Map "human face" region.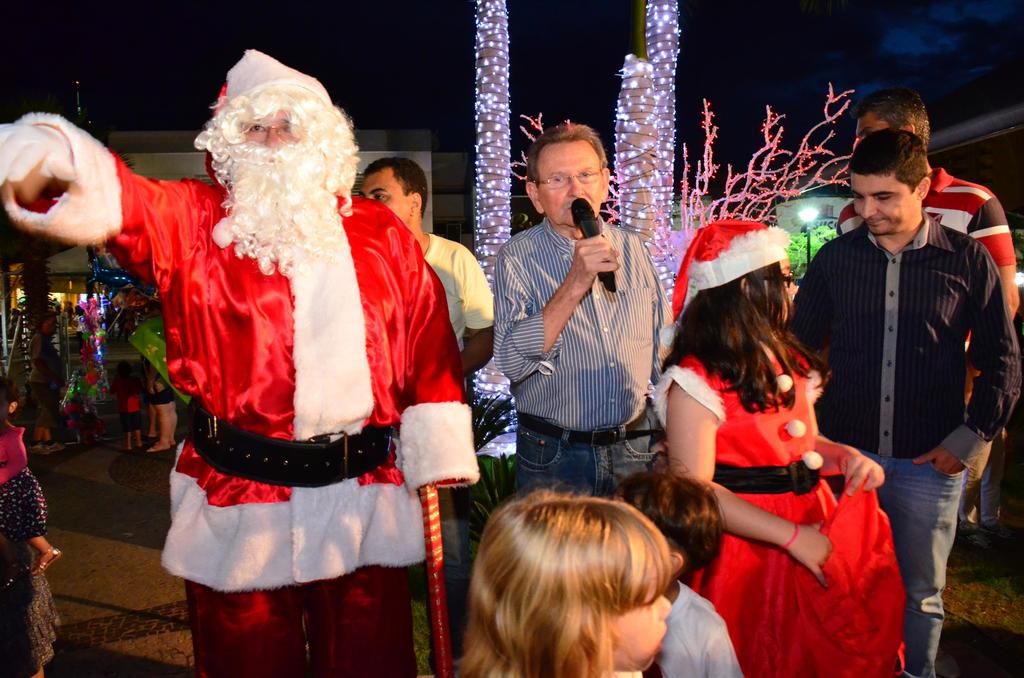
Mapped to detection(536, 143, 604, 227).
